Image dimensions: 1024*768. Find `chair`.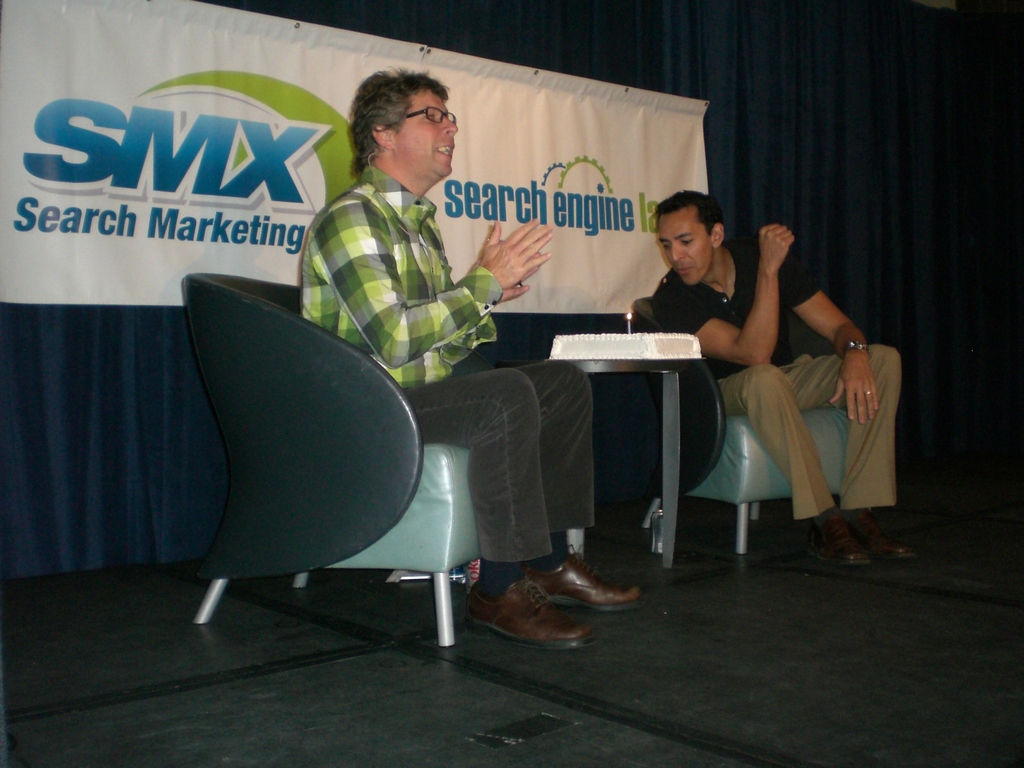
[x1=593, y1=341, x2=886, y2=550].
